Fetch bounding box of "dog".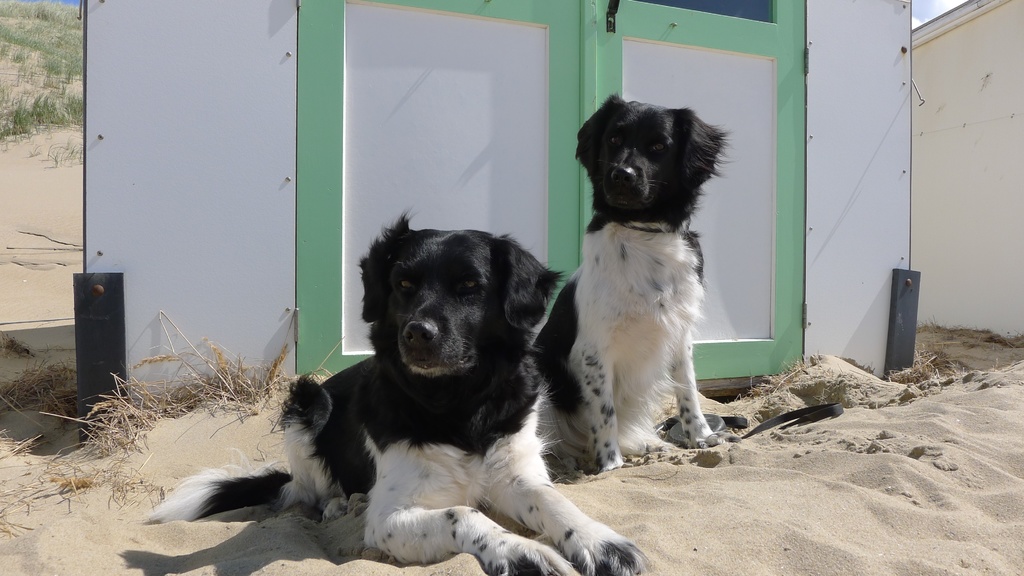
Bbox: left=534, top=95, right=731, bottom=476.
